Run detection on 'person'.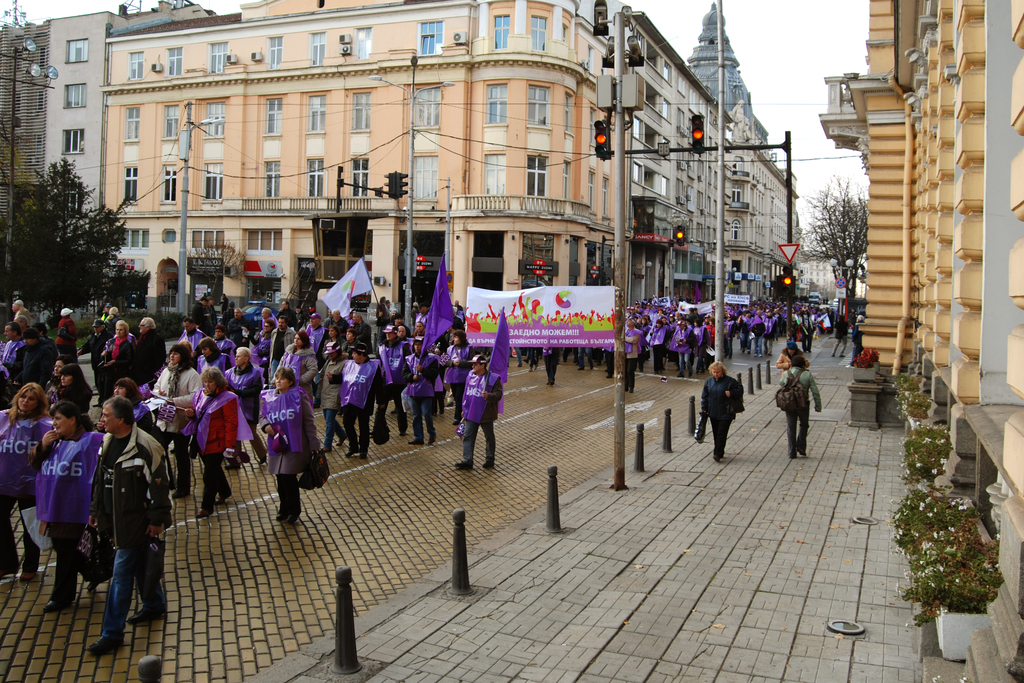
Result: bbox=[259, 368, 323, 529].
